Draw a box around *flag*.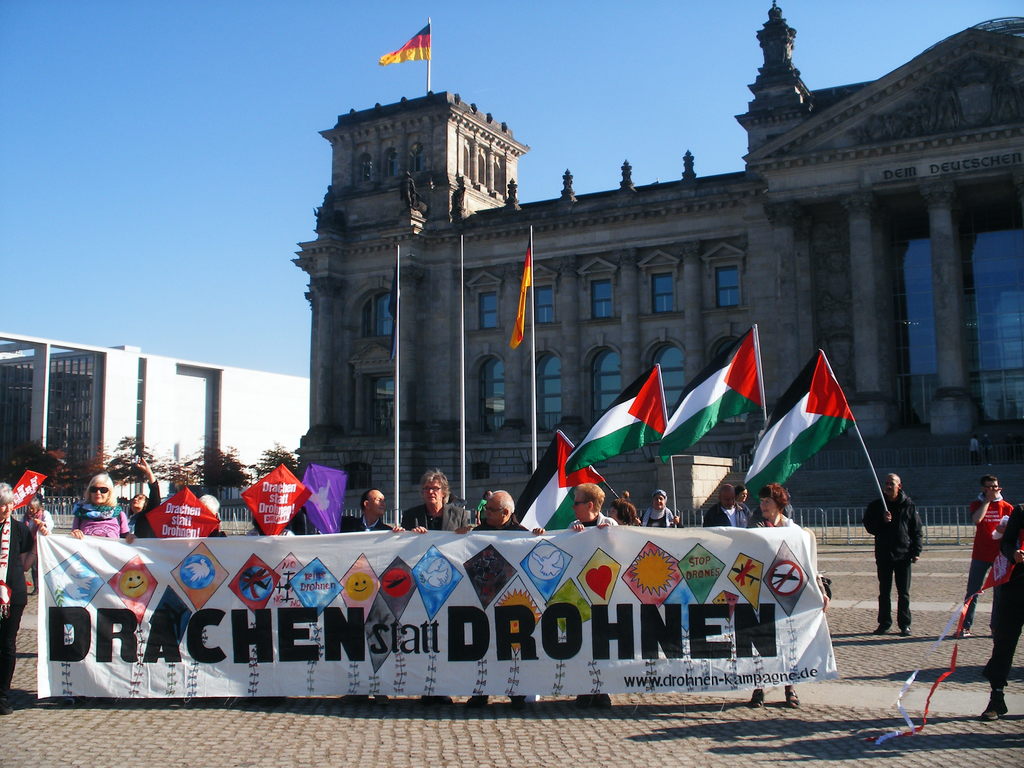
box=[548, 358, 673, 511].
